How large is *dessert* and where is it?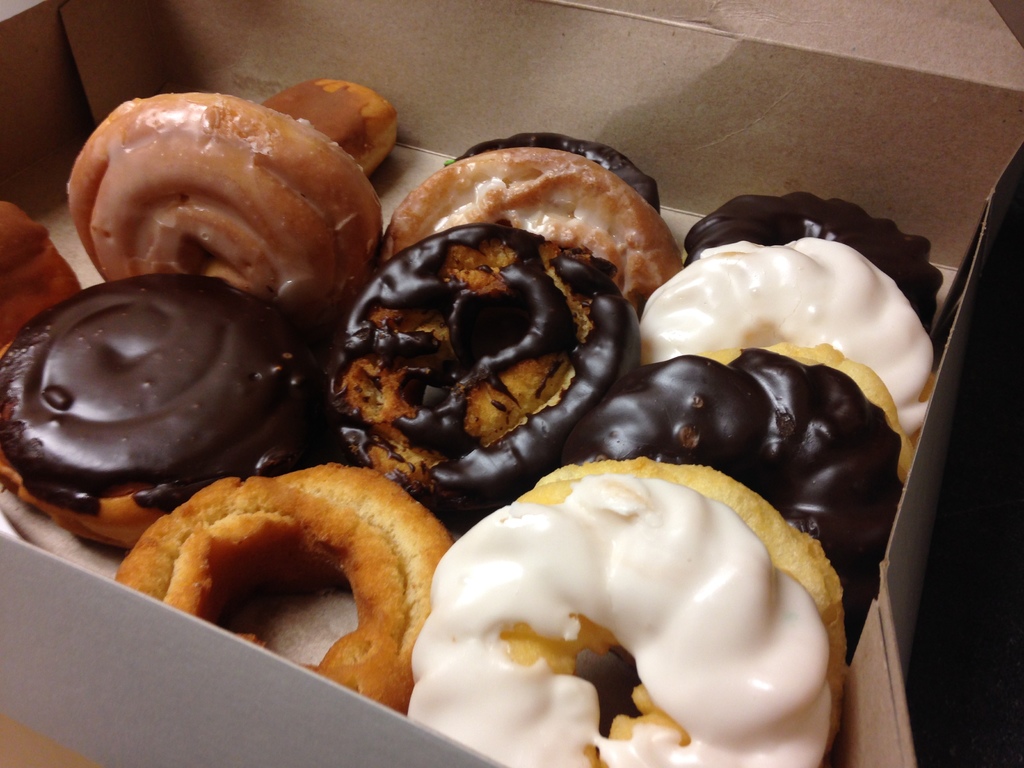
Bounding box: 0 189 91 356.
